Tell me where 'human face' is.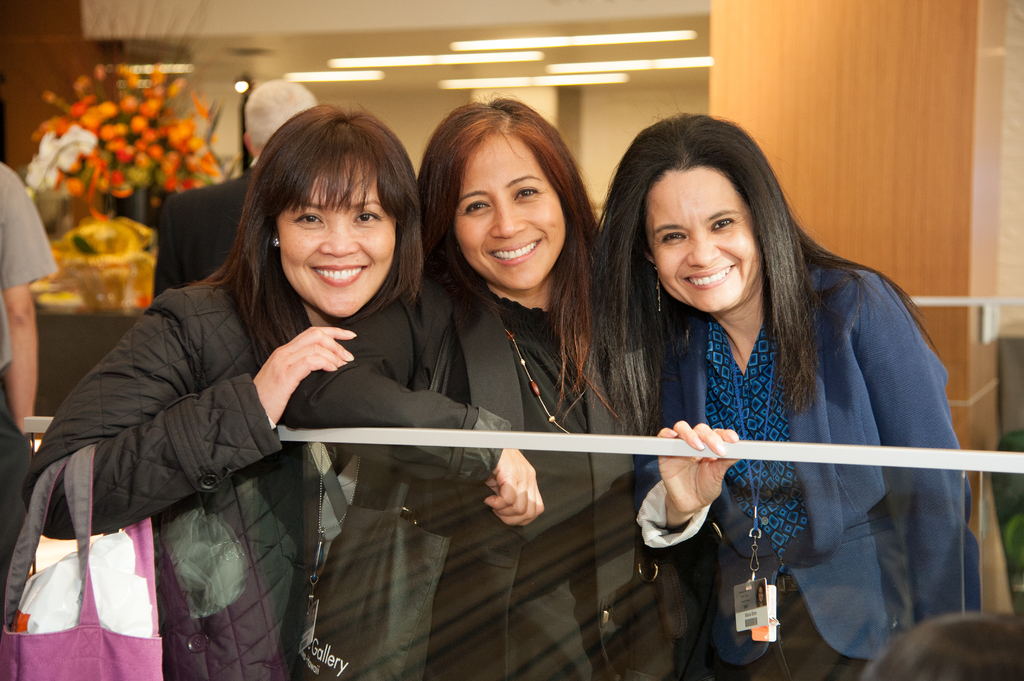
'human face' is at [left=641, top=168, right=765, bottom=317].
